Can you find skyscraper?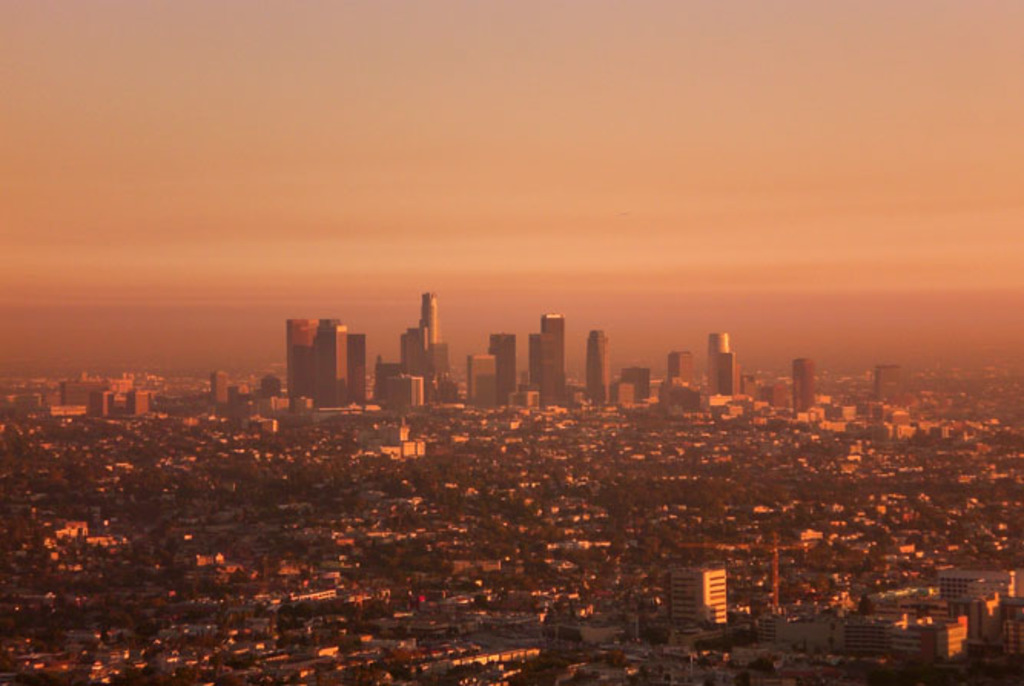
Yes, bounding box: 425,344,447,402.
